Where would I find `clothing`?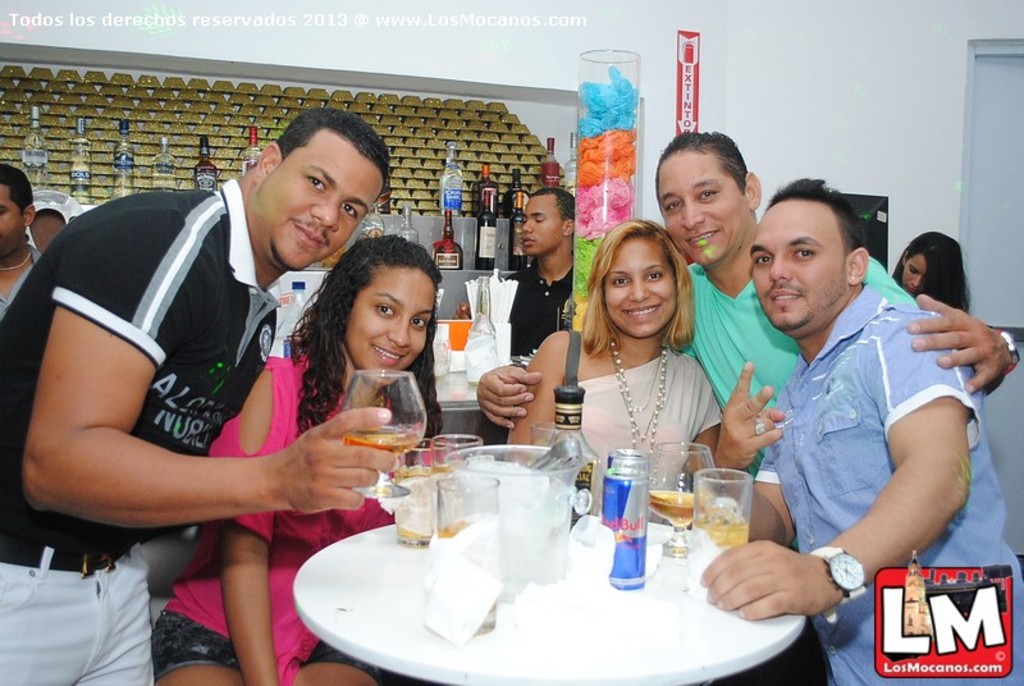
At [x1=503, y1=264, x2=575, y2=371].
